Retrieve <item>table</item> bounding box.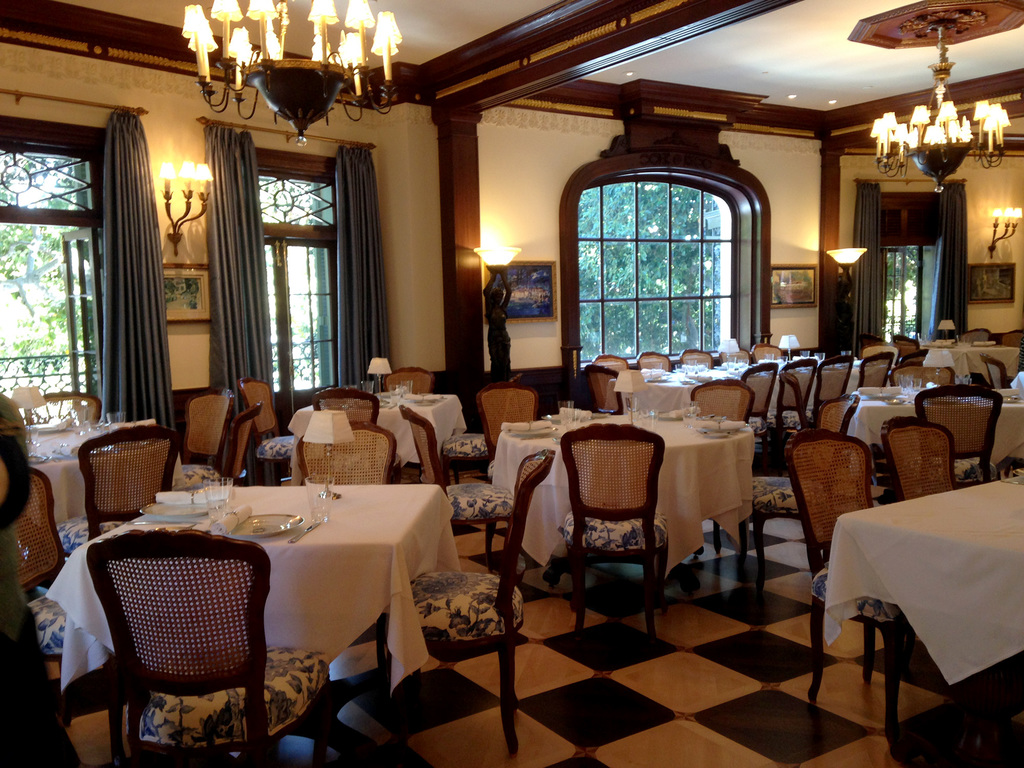
Bounding box: crop(621, 352, 900, 416).
